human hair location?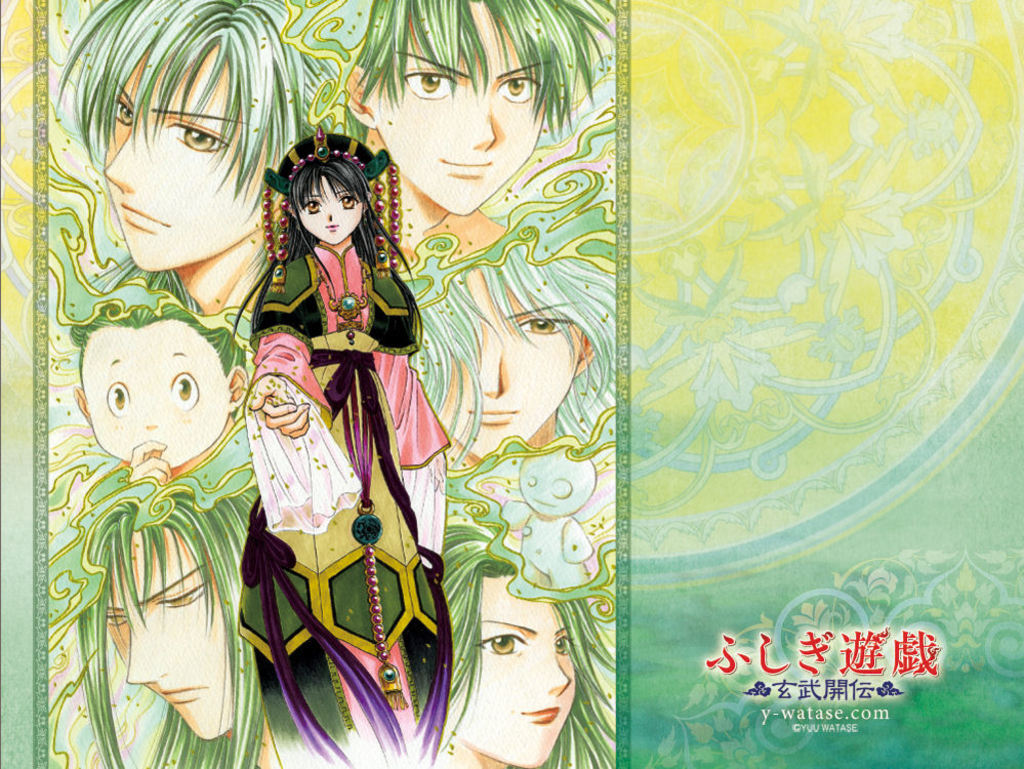
x1=413, y1=522, x2=615, y2=767
